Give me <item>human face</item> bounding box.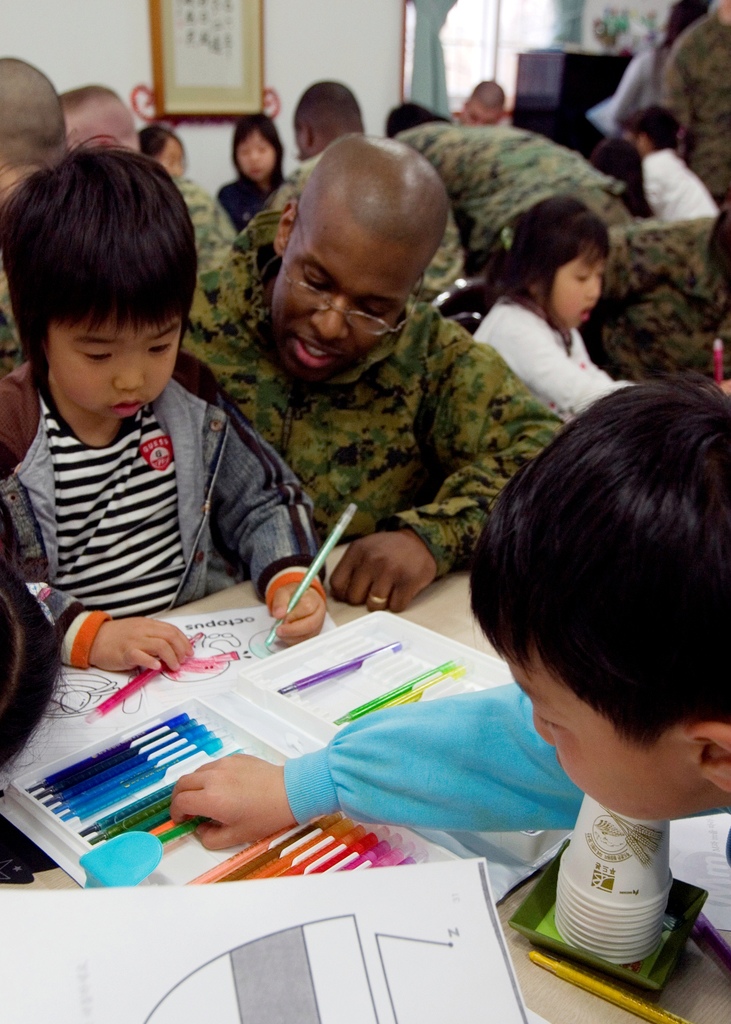
44, 312, 177, 428.
